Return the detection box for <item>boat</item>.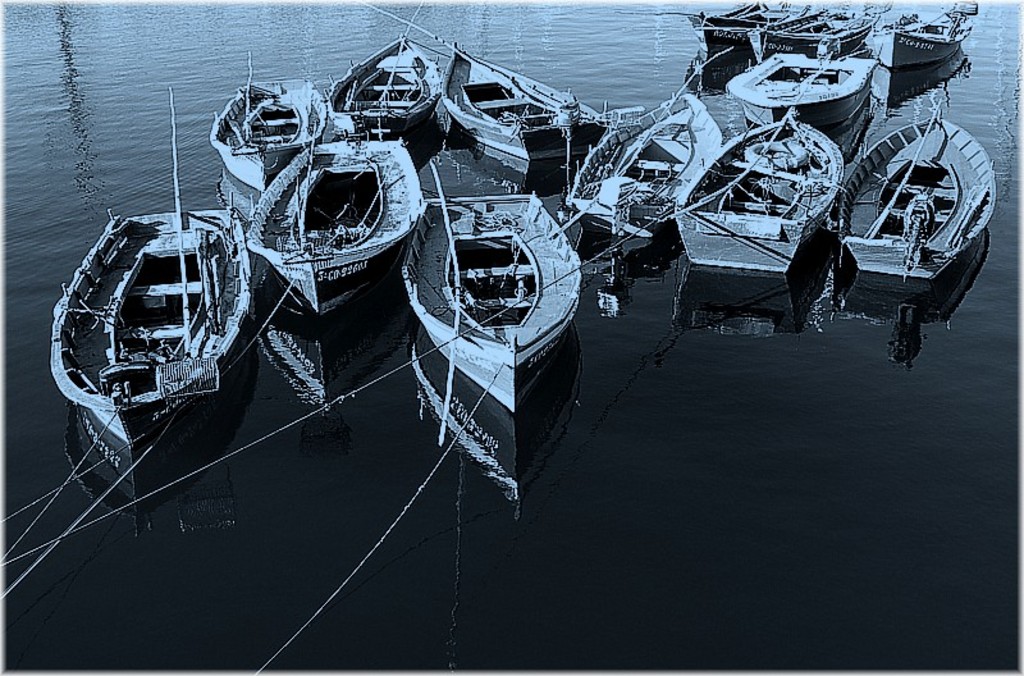
box=[401, 189, 588, 421].
